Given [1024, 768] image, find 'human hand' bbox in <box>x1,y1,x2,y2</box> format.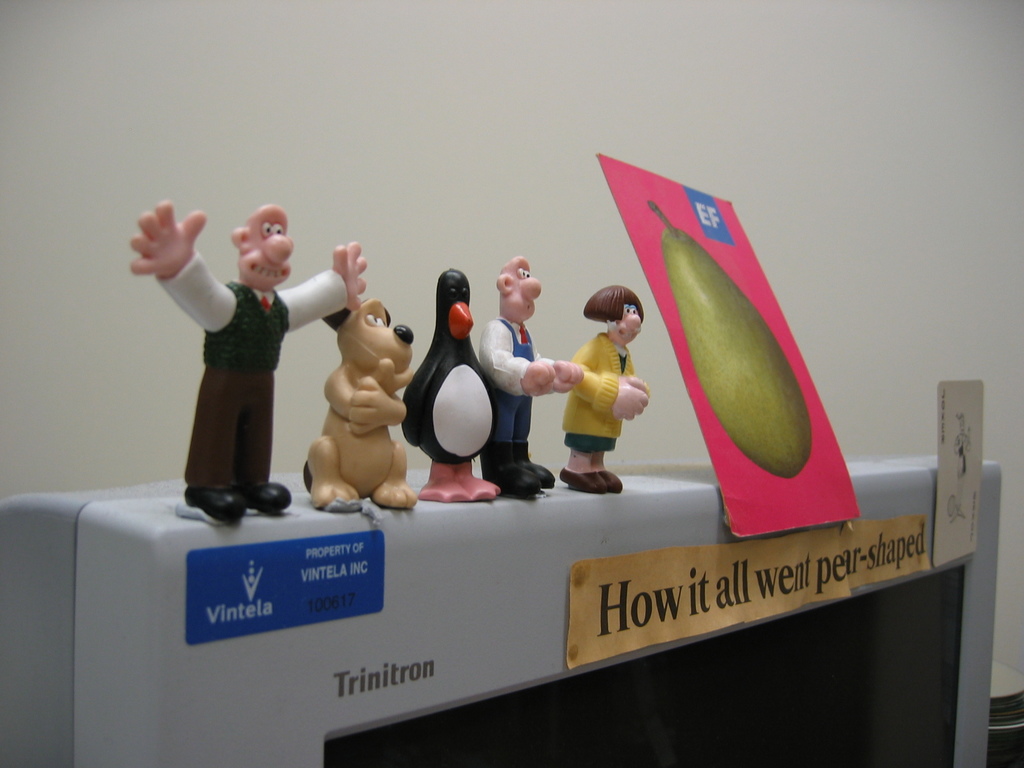
<box>554,360,582,393</box>.
